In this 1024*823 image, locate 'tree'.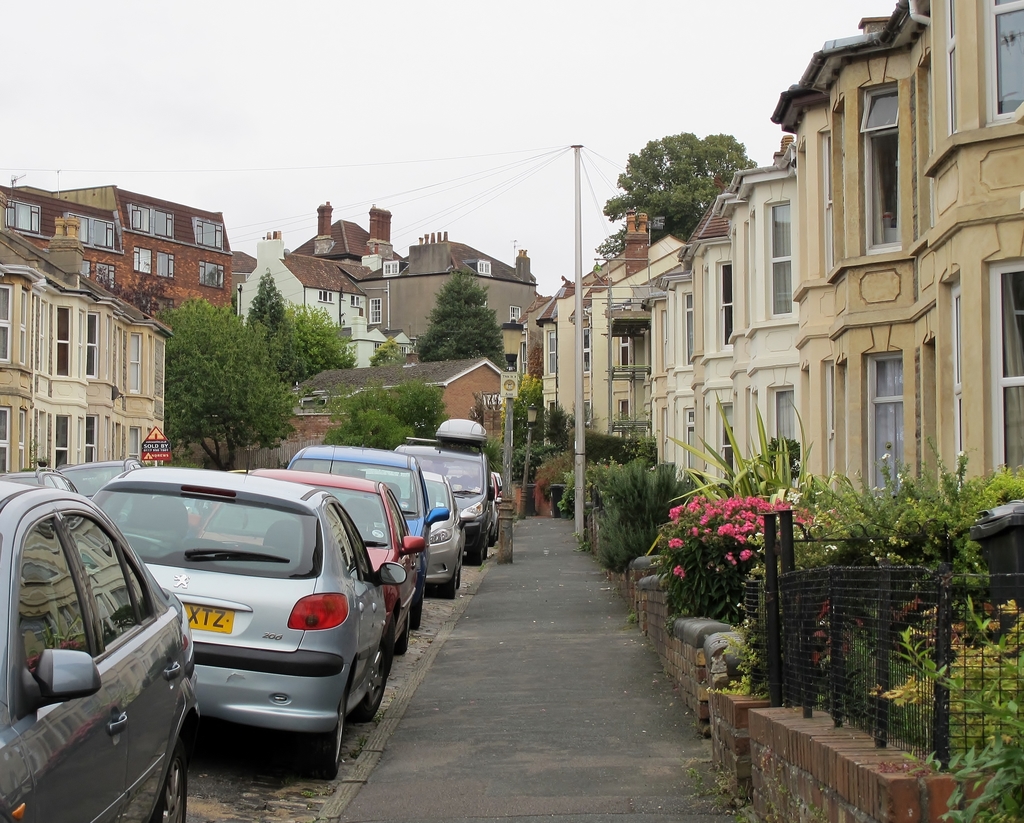
Bounding box: {"left": 274, "top": 302, "right": 357, "bottom": 384}.
